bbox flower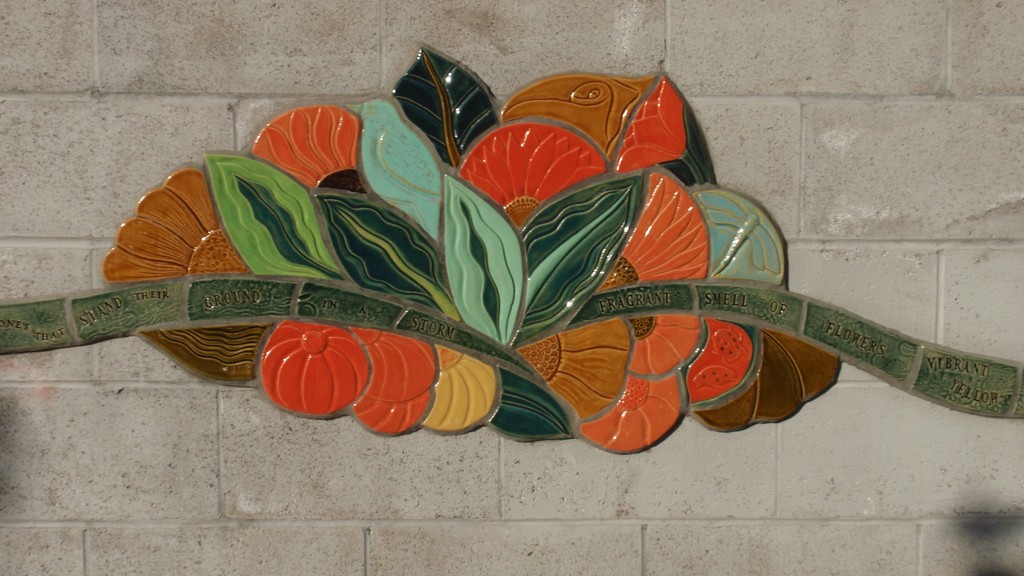
x1=596, y1=166, x2=707, y2=296
